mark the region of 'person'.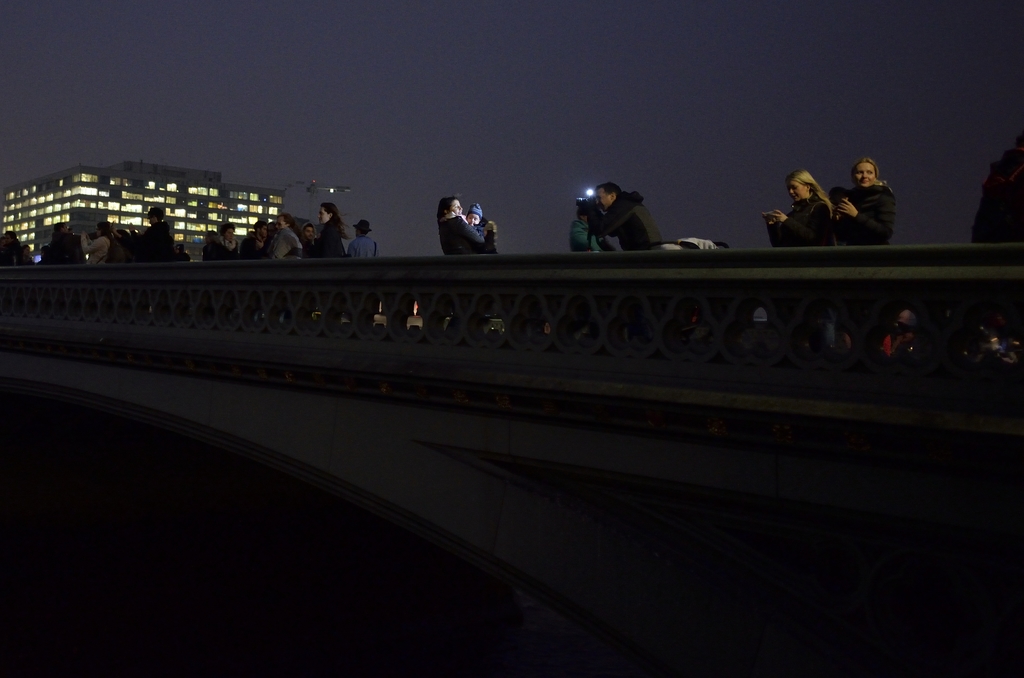
Region: BBox(829, 157, 896, 348).
